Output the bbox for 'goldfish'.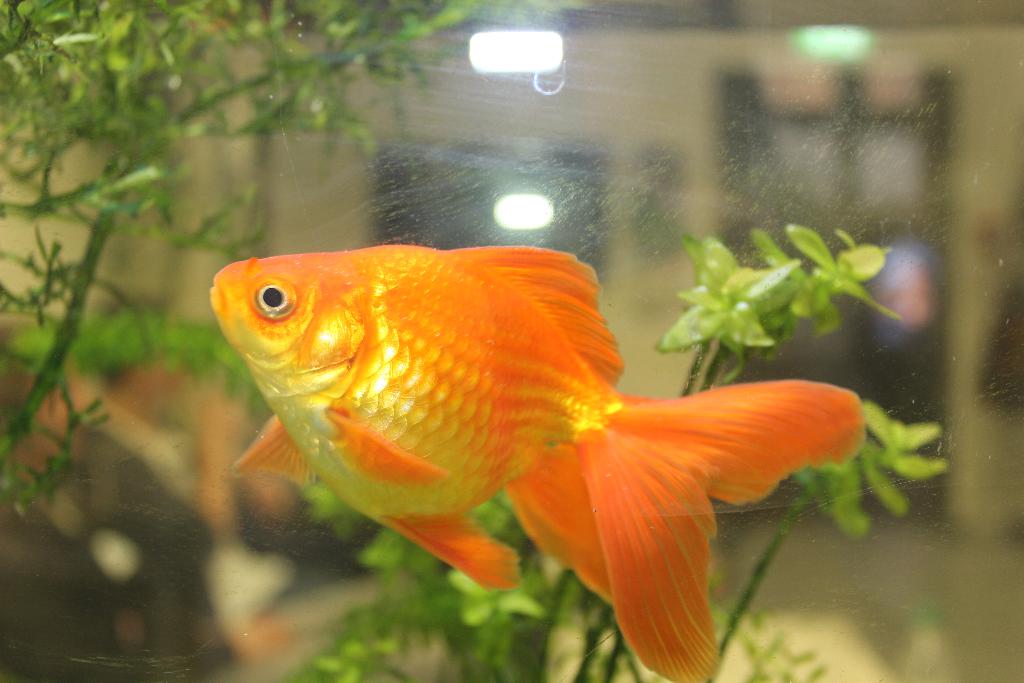
locate(212, 243, 866, 671).
